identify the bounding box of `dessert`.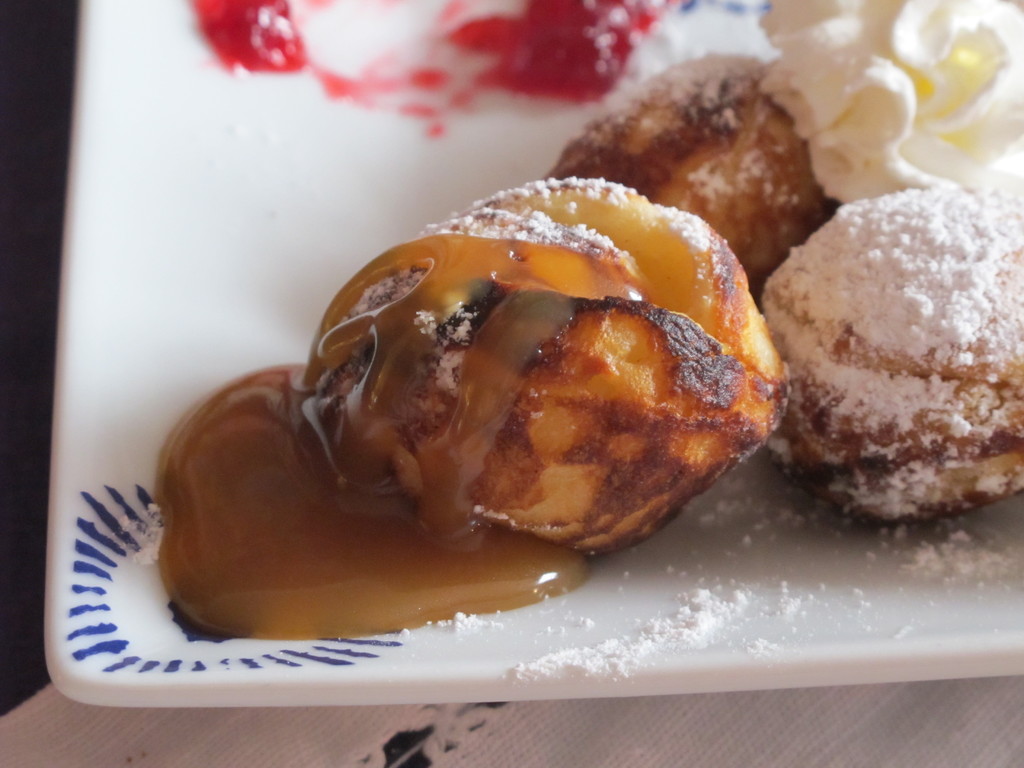
<box>544,53,848,294</box>.
